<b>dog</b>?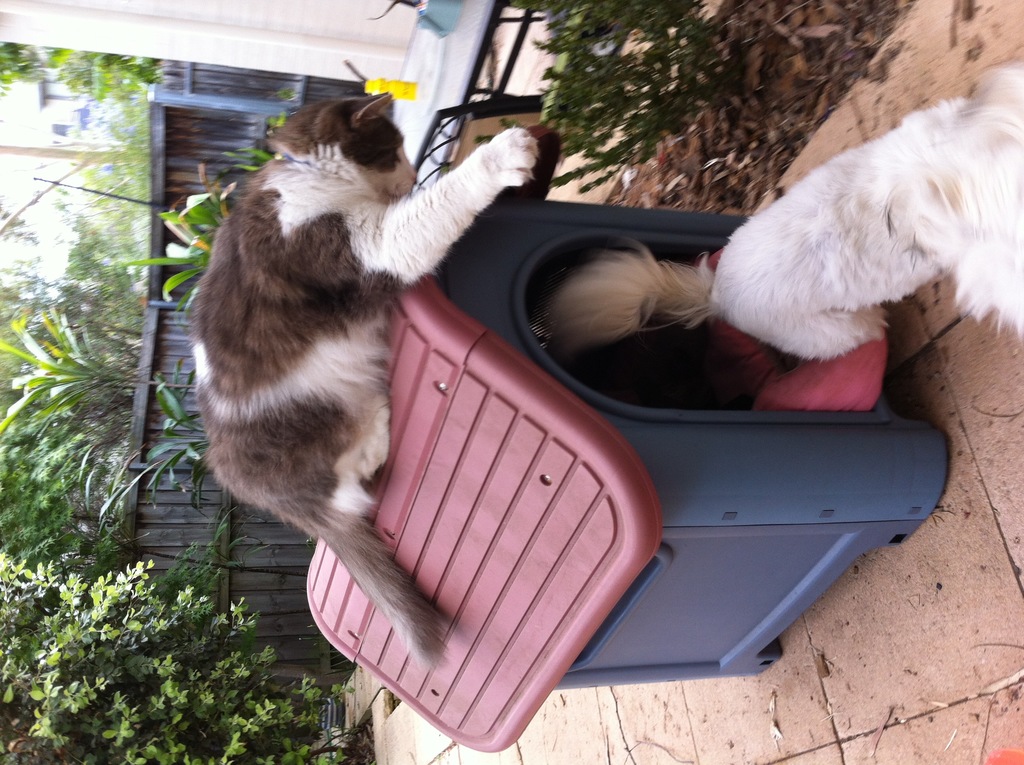
l=549, t=68, r=1023, b=348
